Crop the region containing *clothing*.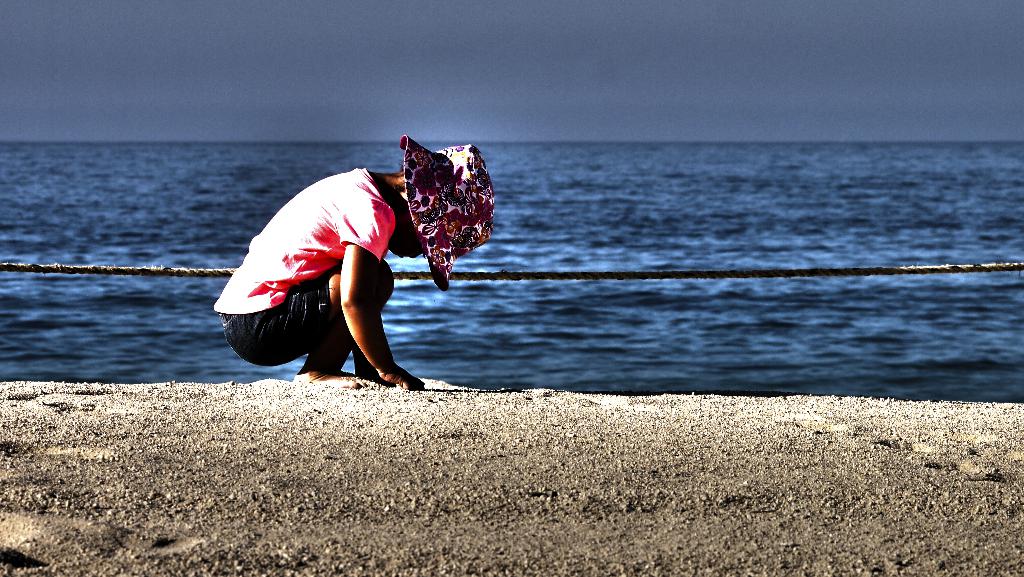
Crop region: (left=221, top=173, right=396, bottom=380).
